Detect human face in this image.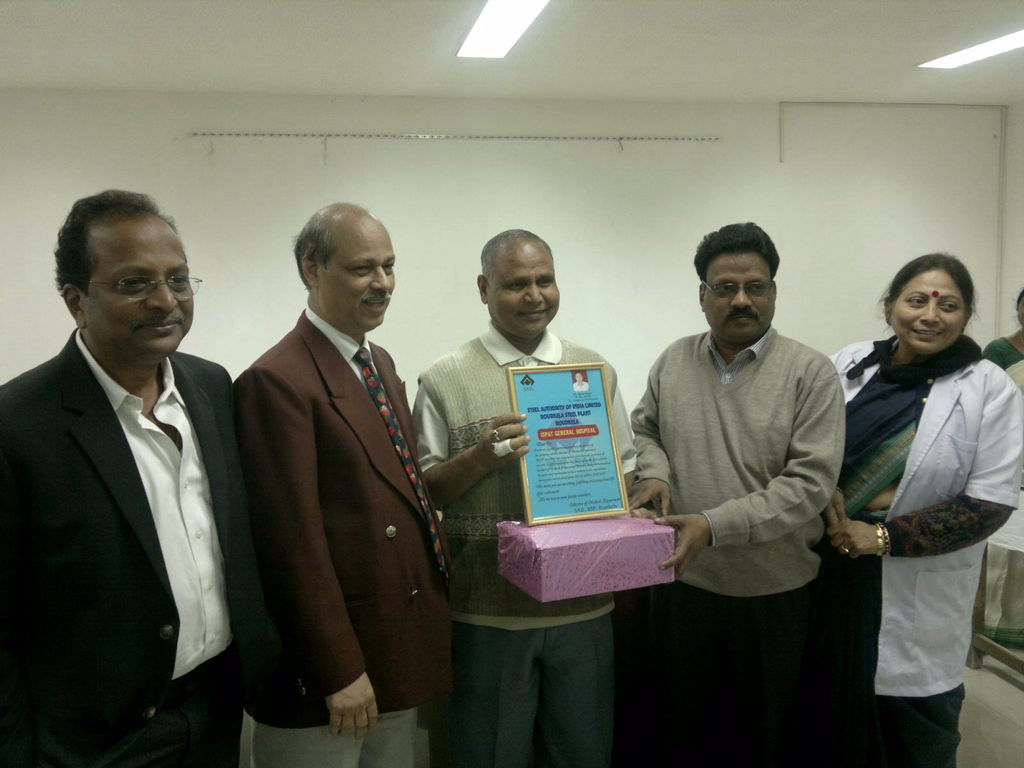
Detection: rect(321, 220, 391, 331).
